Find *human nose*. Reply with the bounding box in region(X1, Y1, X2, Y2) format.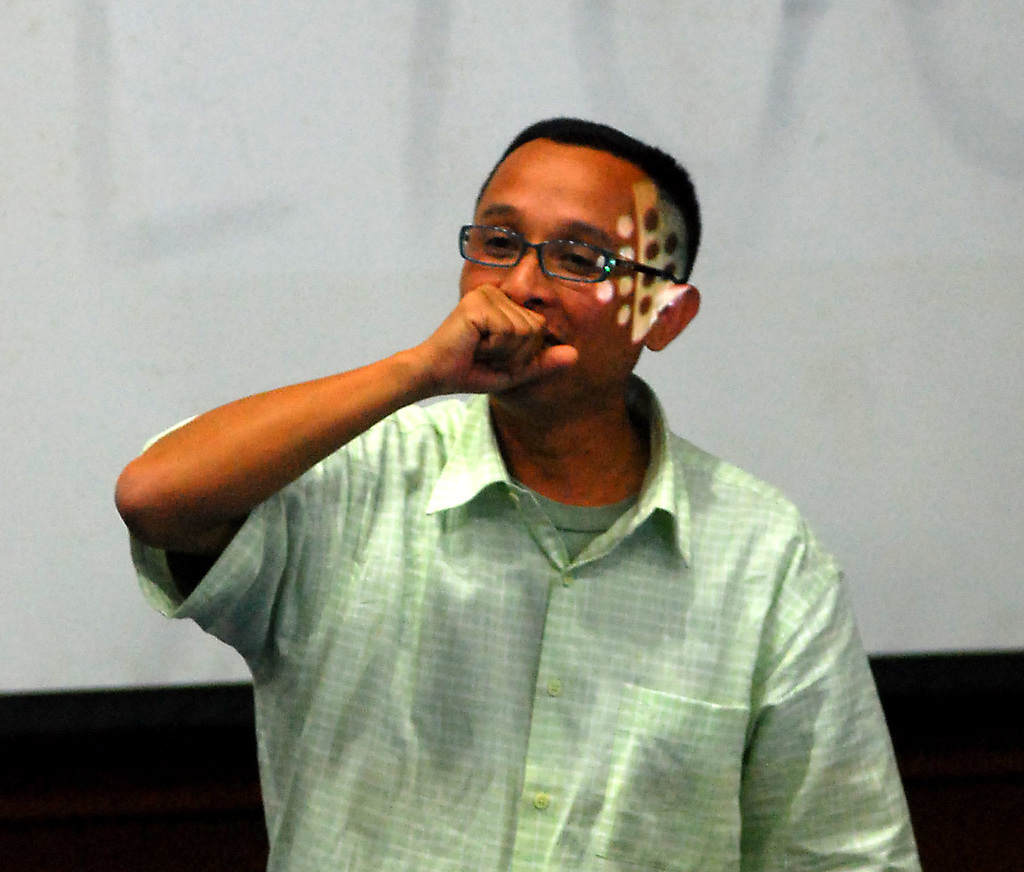
region(498, 246, 557, 311).
